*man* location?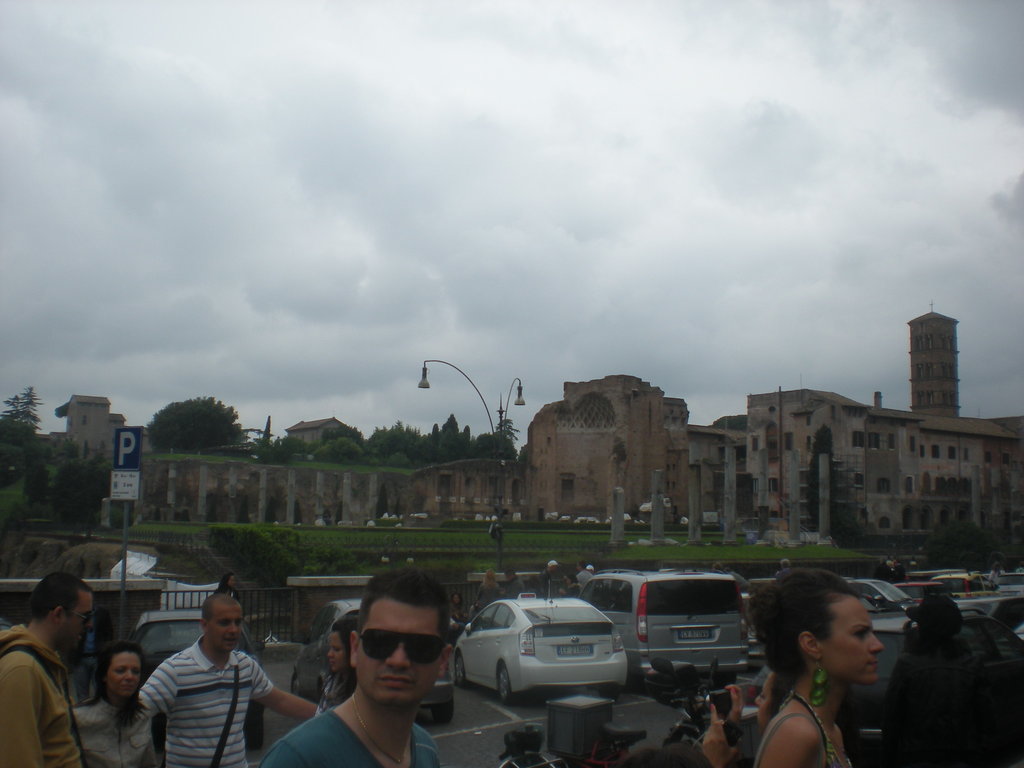
<box>893,559,906,582</box>
